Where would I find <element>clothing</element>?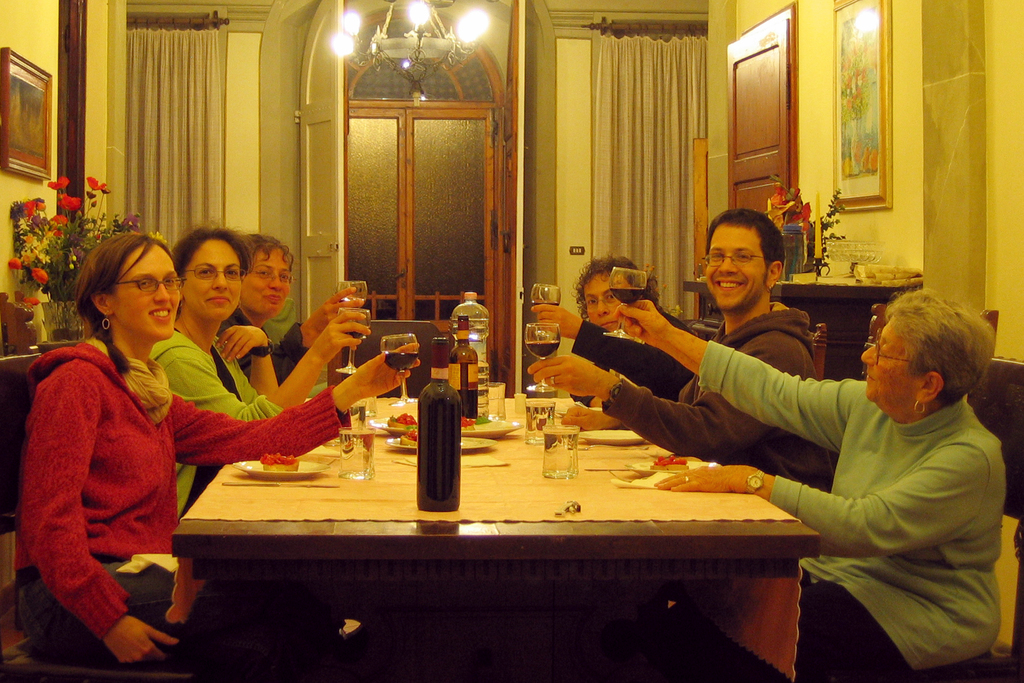
At [left=207, top=308, right=310, bottom=404].
